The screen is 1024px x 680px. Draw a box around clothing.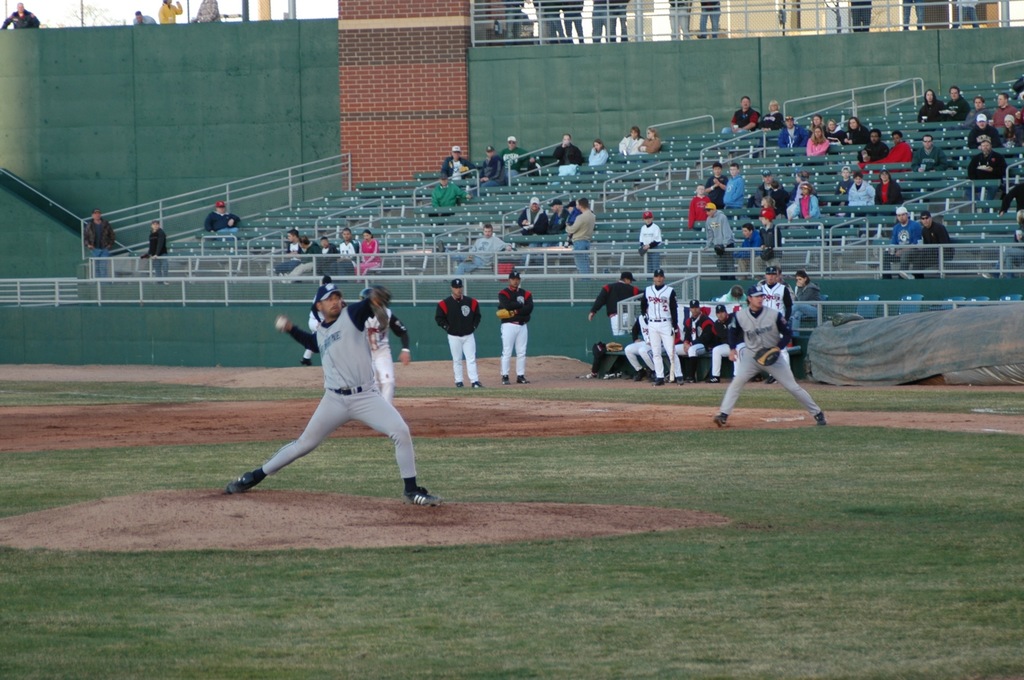
{"left": 724, "top": 180, "right": 745, "bottom": 218}.
